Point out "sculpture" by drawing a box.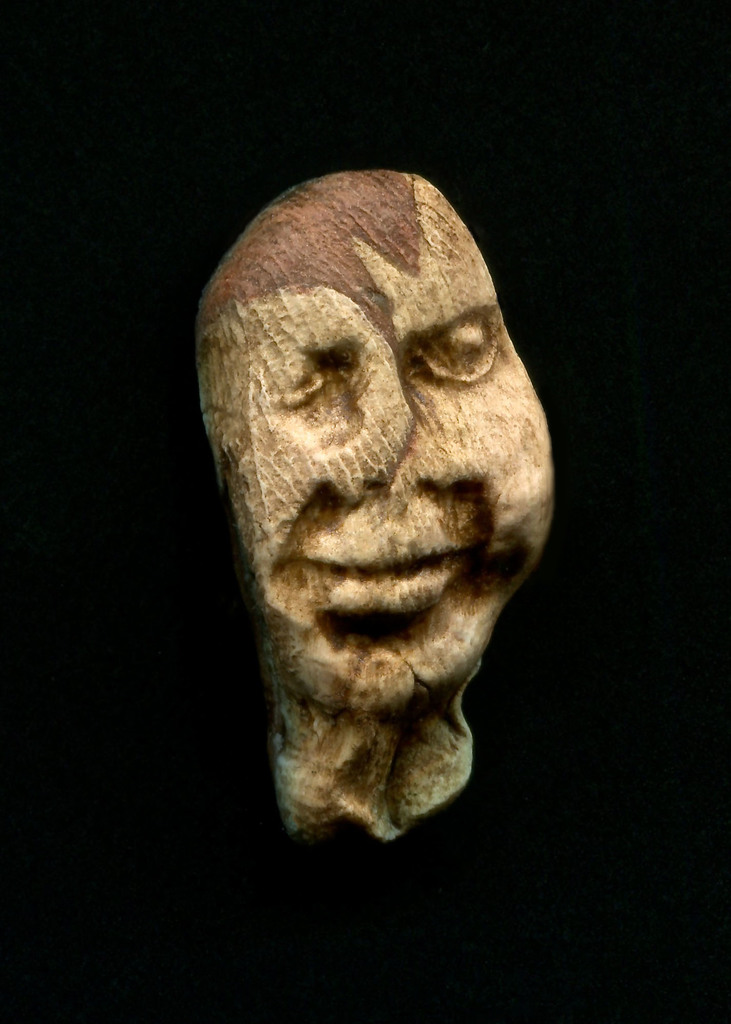
select_region(198, 155, 551, 881).
